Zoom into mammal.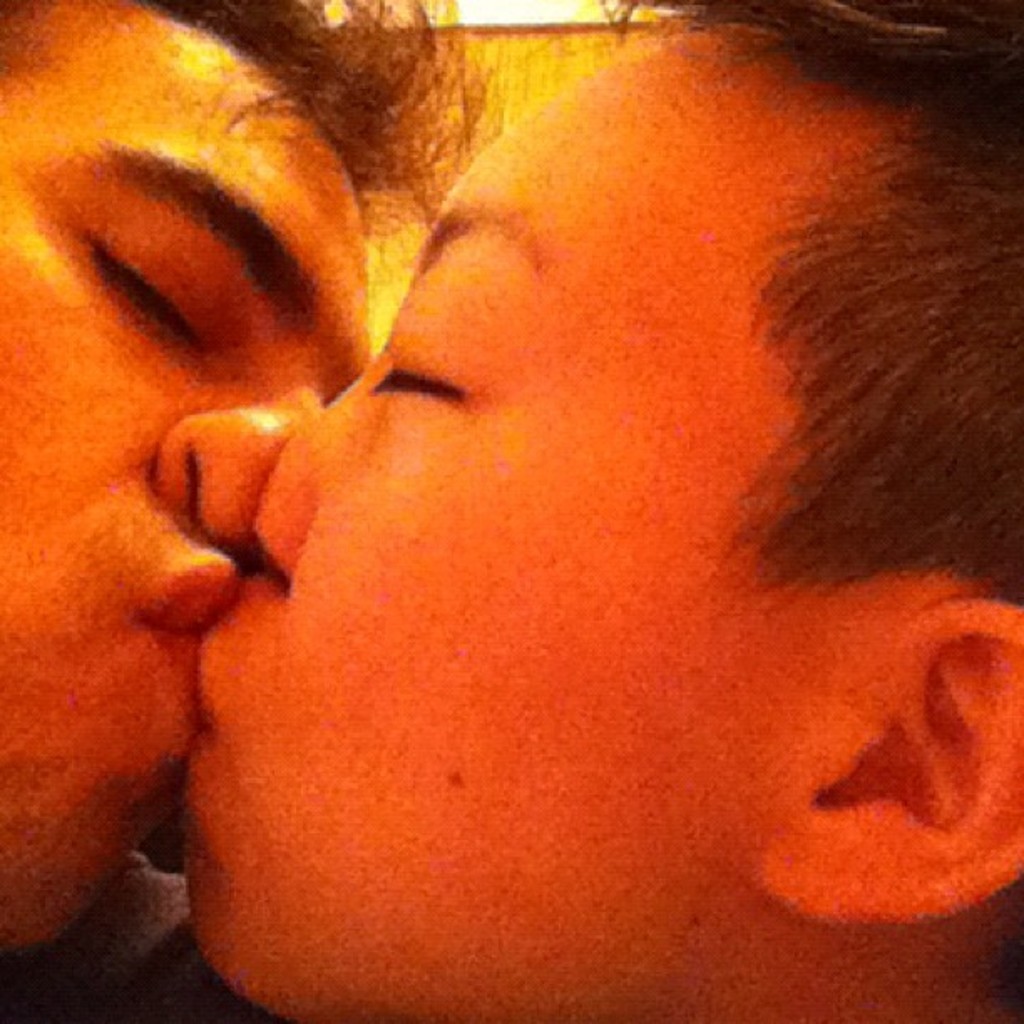
Zoom target: bbox=(0, 0, 562, 1022).
